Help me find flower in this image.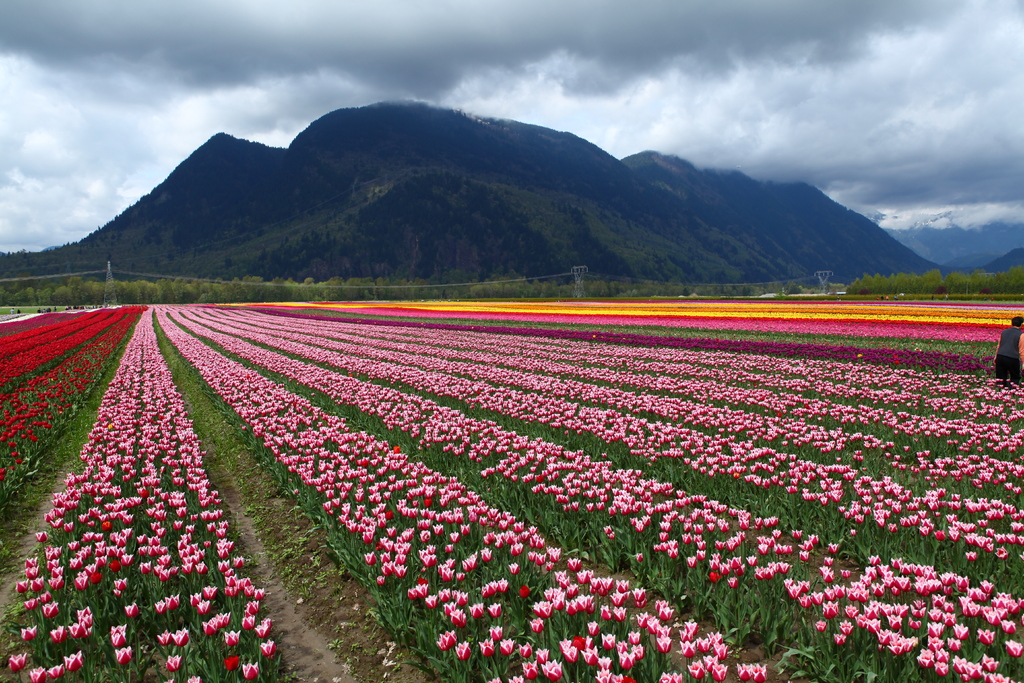
Found it: <box>163,653,186,672</box>.
